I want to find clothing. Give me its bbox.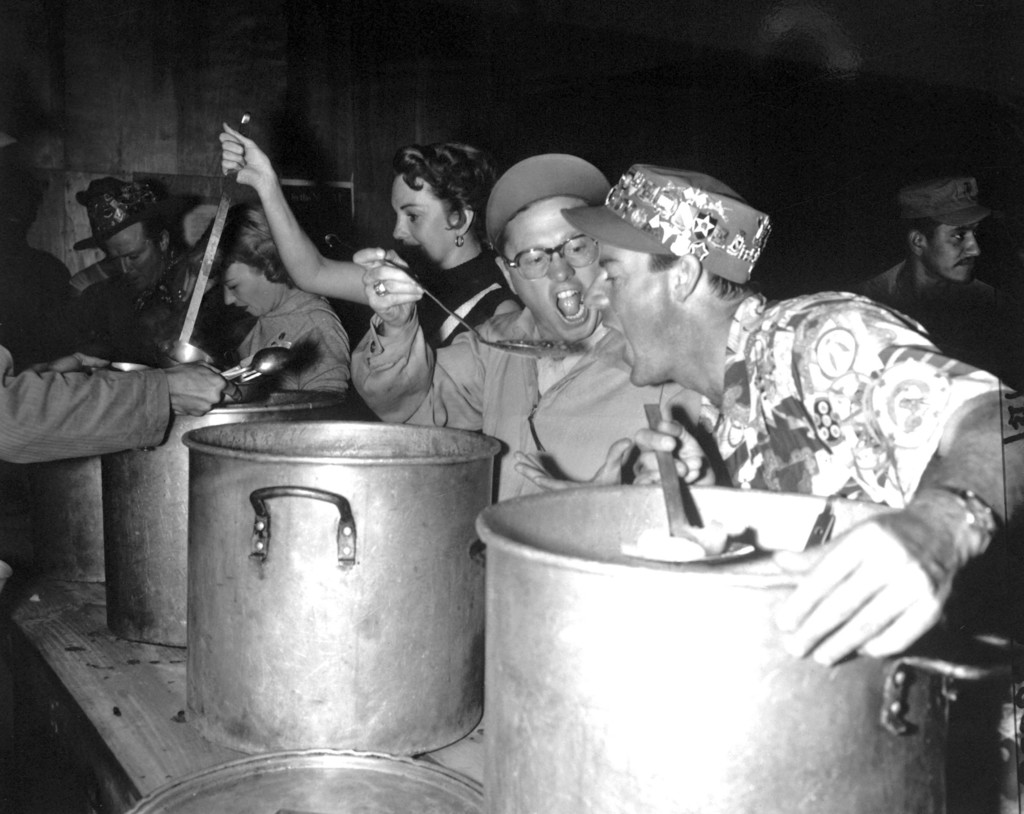
bbox(647, 295, 1023, 508).
